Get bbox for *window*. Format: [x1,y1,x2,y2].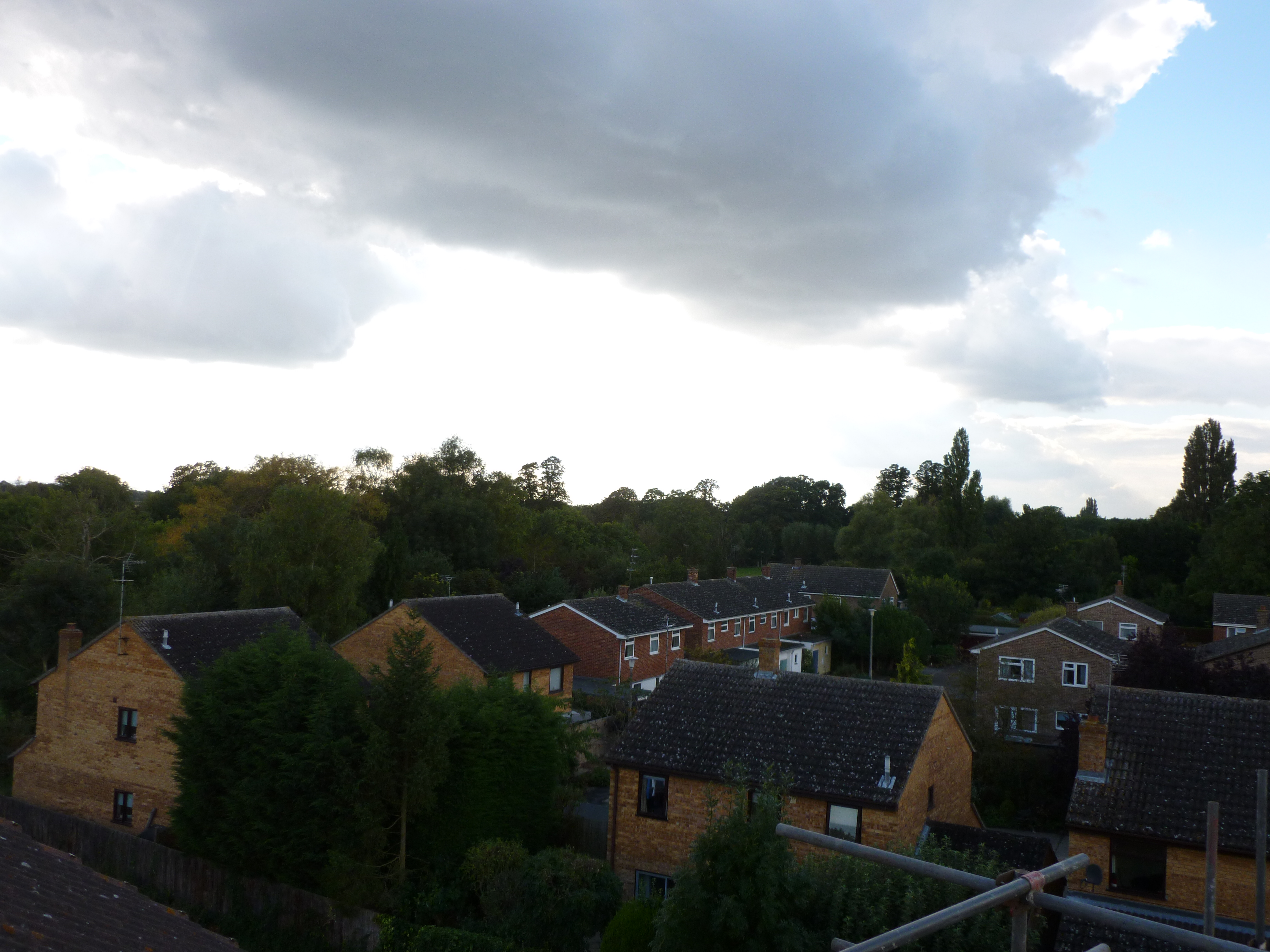
[31,218,40,228].
